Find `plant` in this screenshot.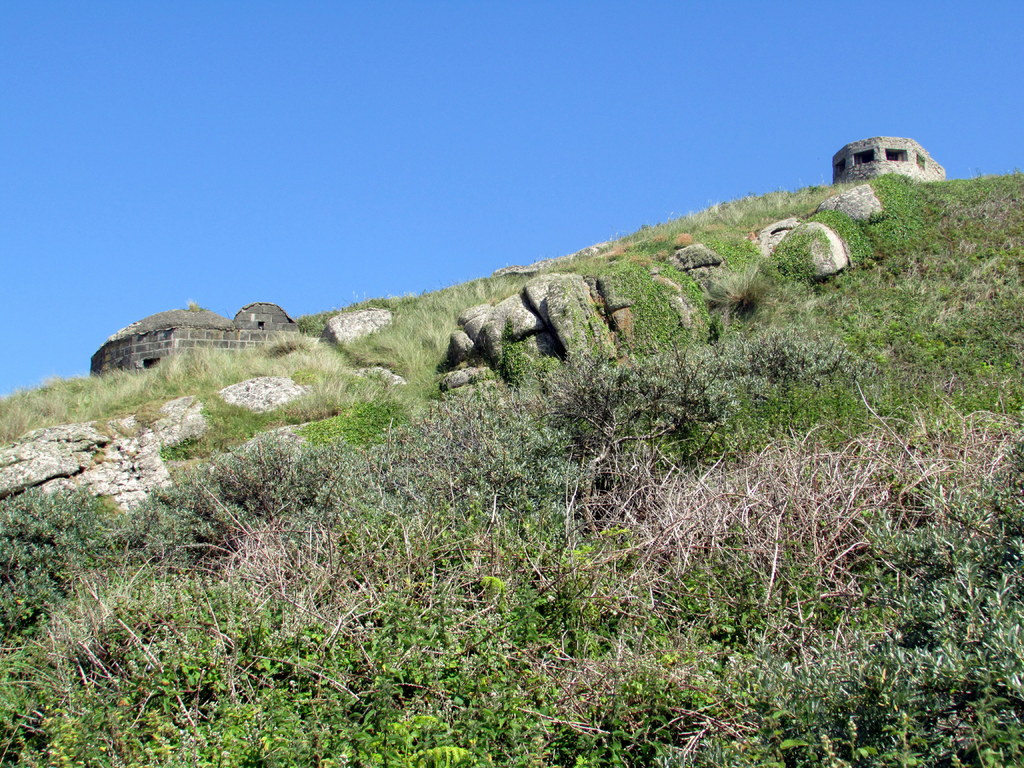
The bounding box for `plant` is x1=776 y1=508 x2=1023 y2=767.
